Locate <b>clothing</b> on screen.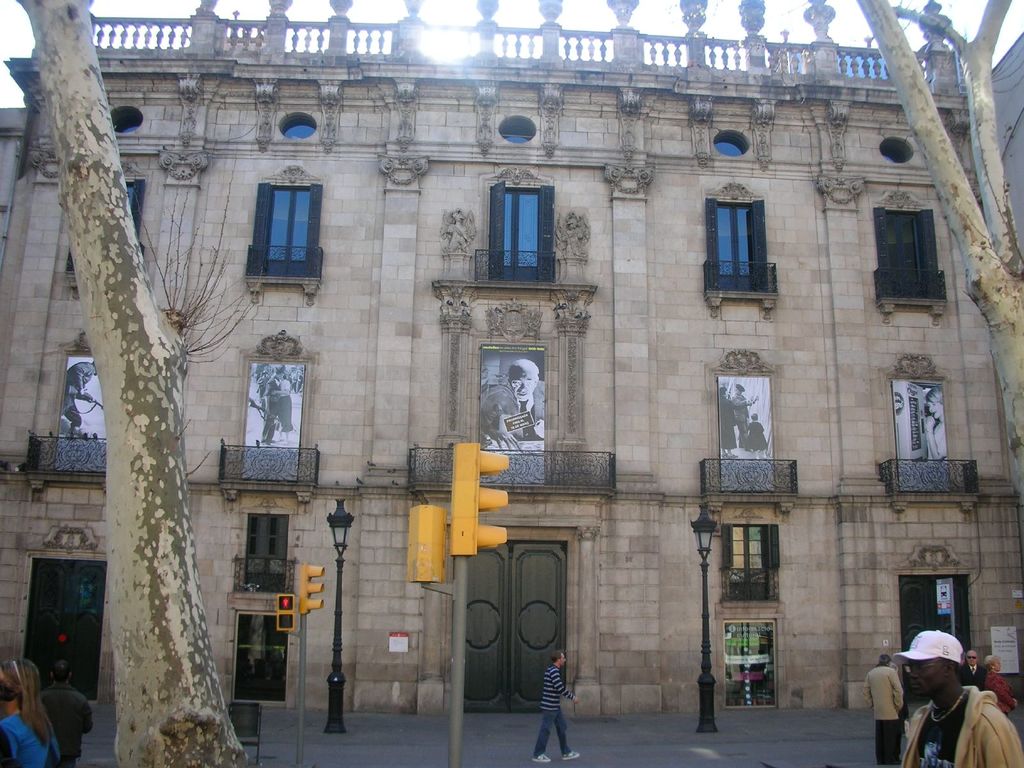
On screen at Rect(861, 664, 903, 760).
